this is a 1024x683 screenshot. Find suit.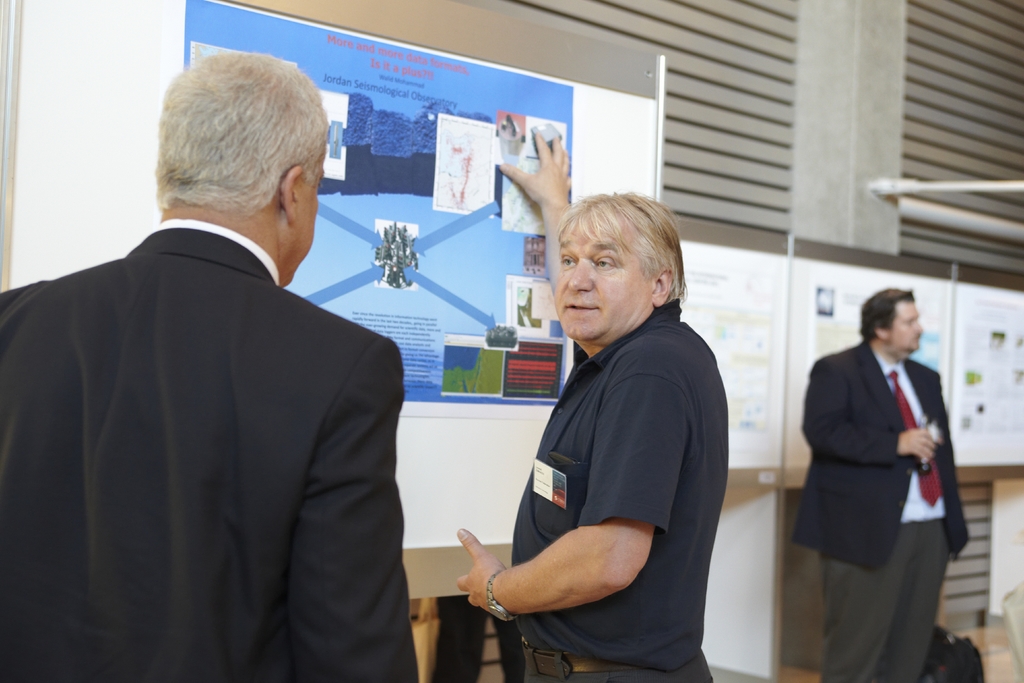
Bounding box: x1=785 y1=333 x2=977 y2=682.
